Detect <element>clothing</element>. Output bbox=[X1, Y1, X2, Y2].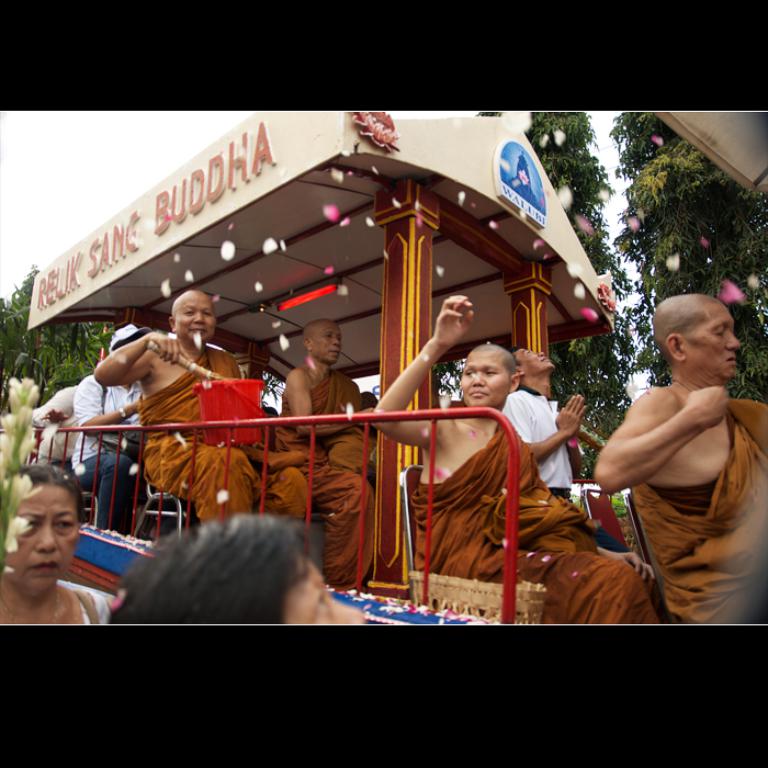
bbox=[71, 371, 149, 533].
